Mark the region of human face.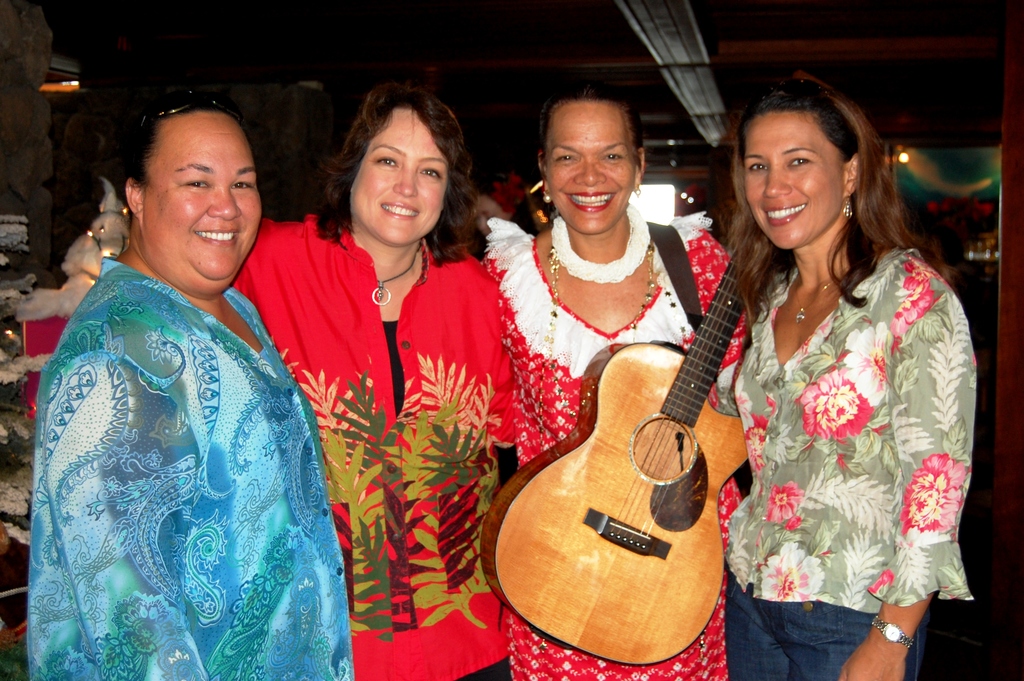
Region: pyautogui.locateOnScreen(348, 107, 452, 245).
